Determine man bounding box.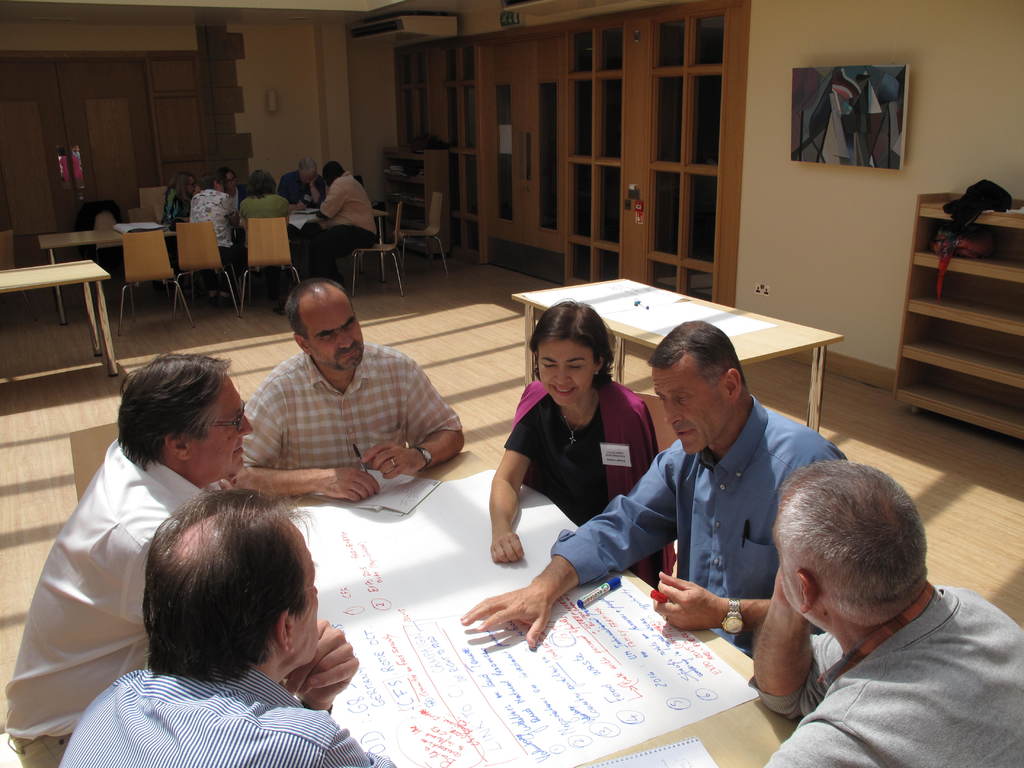
Determined: [x1=308, y1=159, x2=372, y2=264].
